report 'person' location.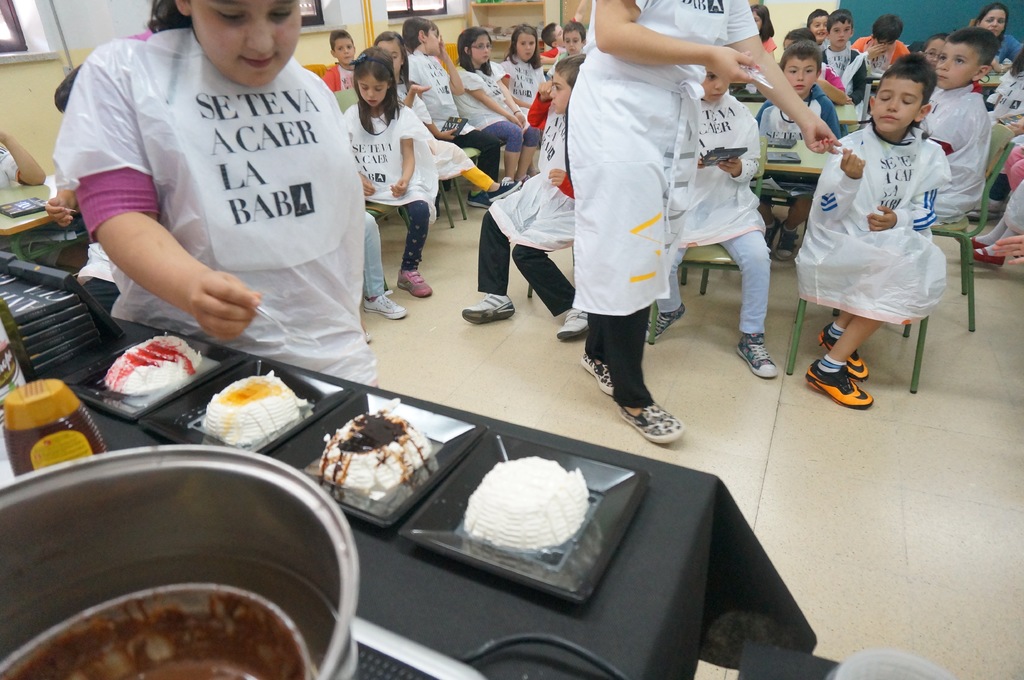
Report: [left=807, top=1, right=838, bottom=46].
